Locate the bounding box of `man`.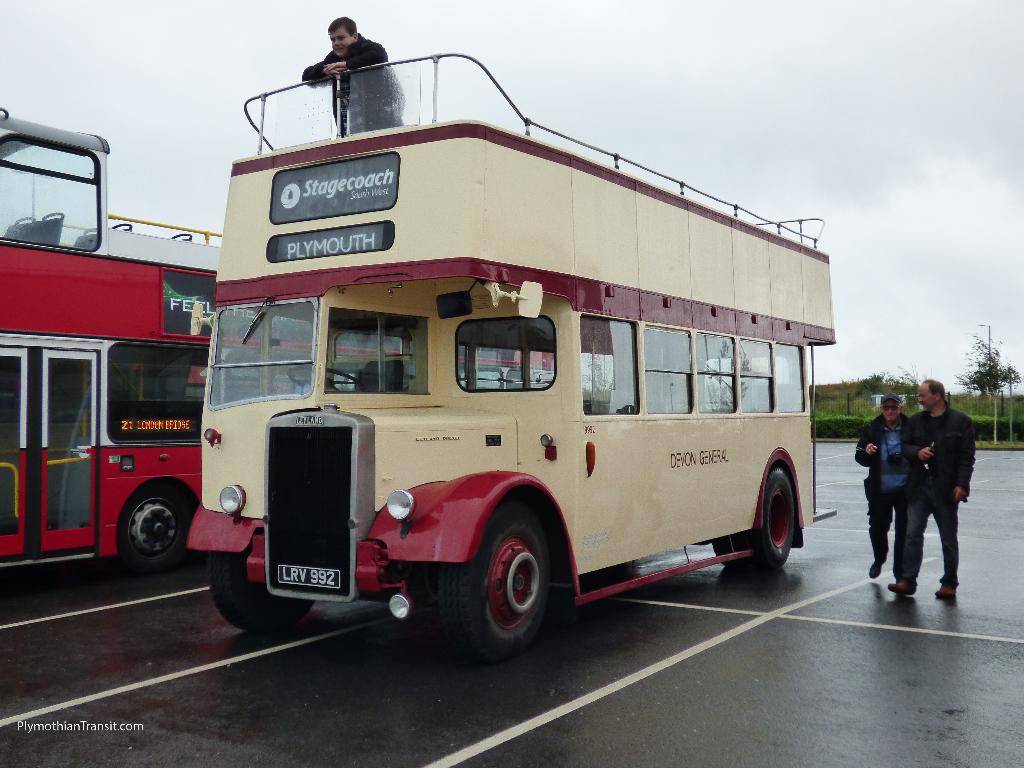
Bounding box: x1=854 y1=394 x2=925 y2=572.
